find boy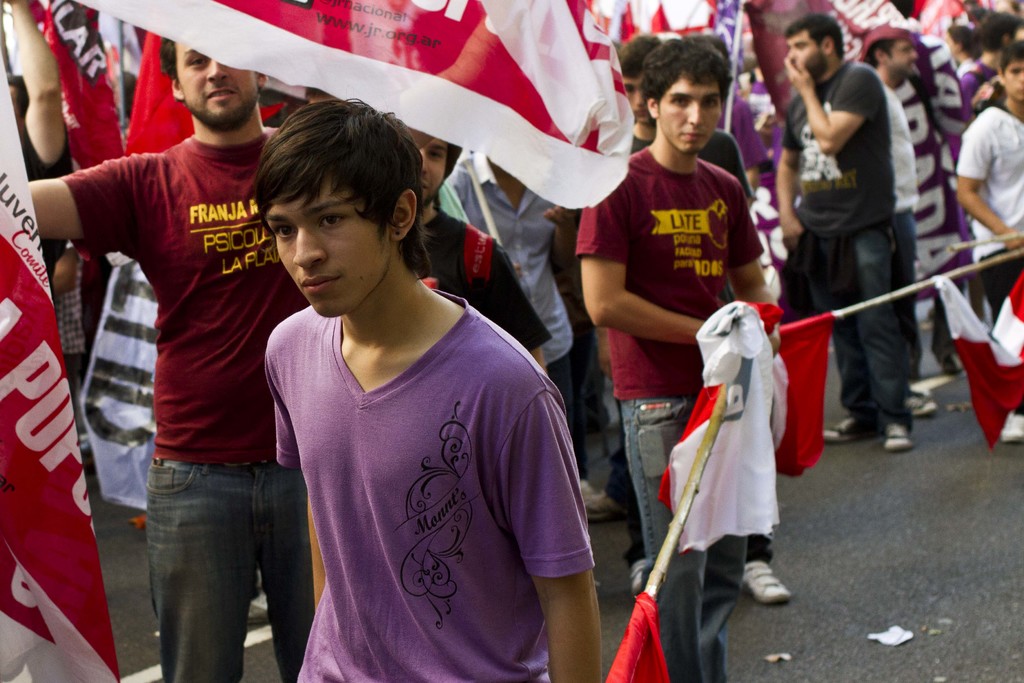
{"left": 579, "top": 35, "right": 765, "bottom": 682}
